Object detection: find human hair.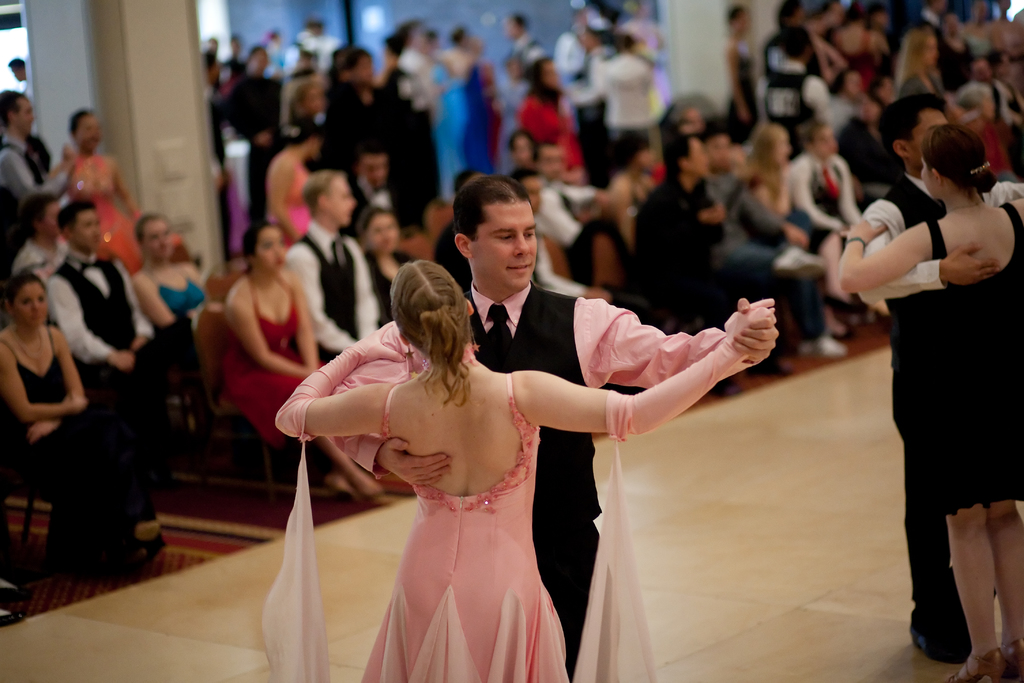
(left=240, top=222, right=270, bottom=272).
